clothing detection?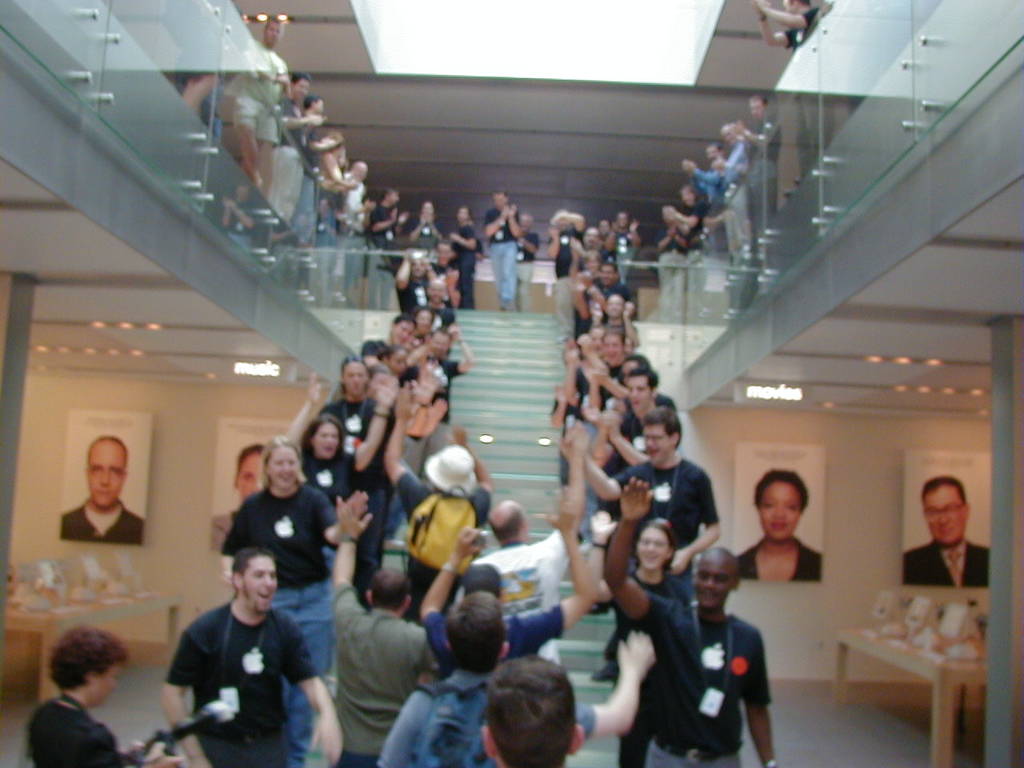
(x1=372, y1=672, x2=580, y2=767)
